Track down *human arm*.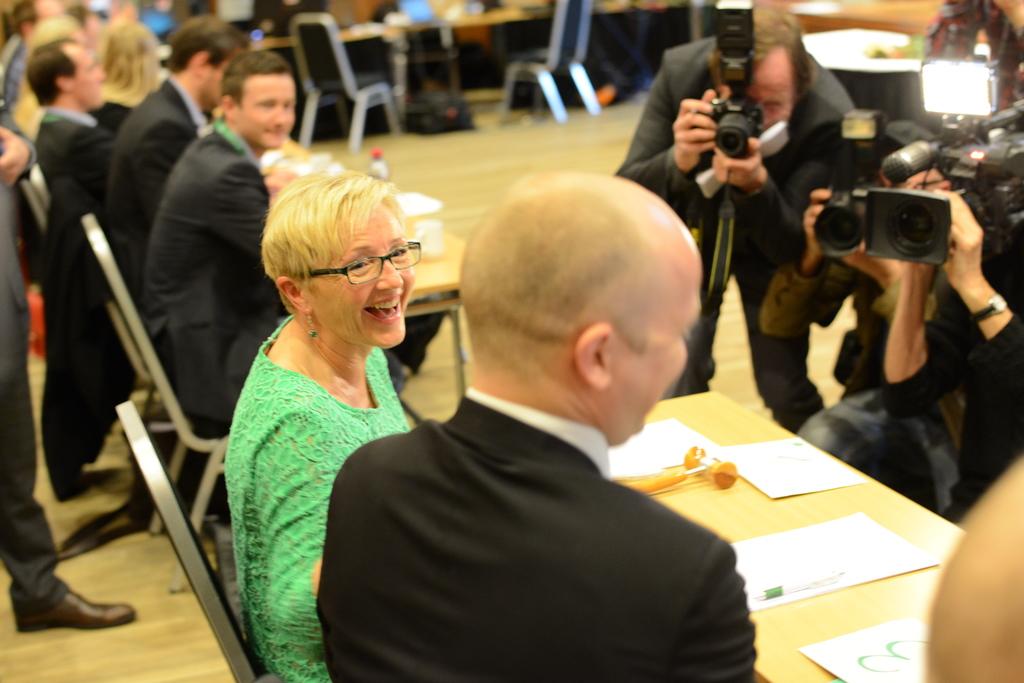
Tracked to bbox=(605, 47, 717, 232).
